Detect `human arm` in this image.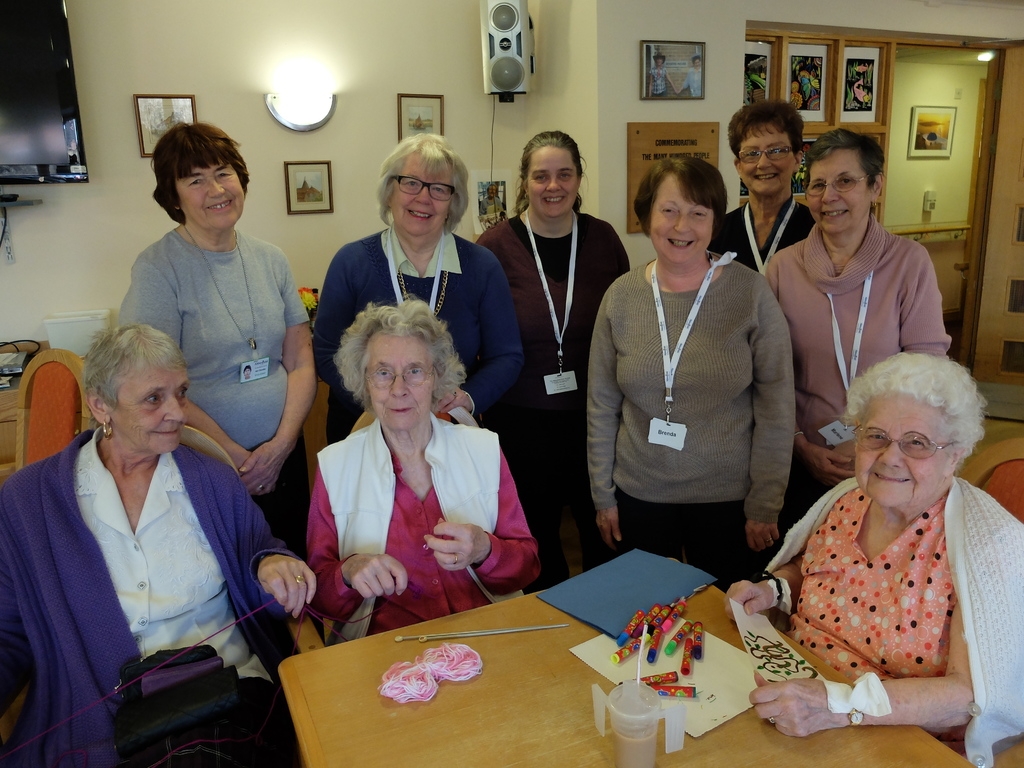
Detection: (x1=246, y1=470, x2=327, y2=620).
